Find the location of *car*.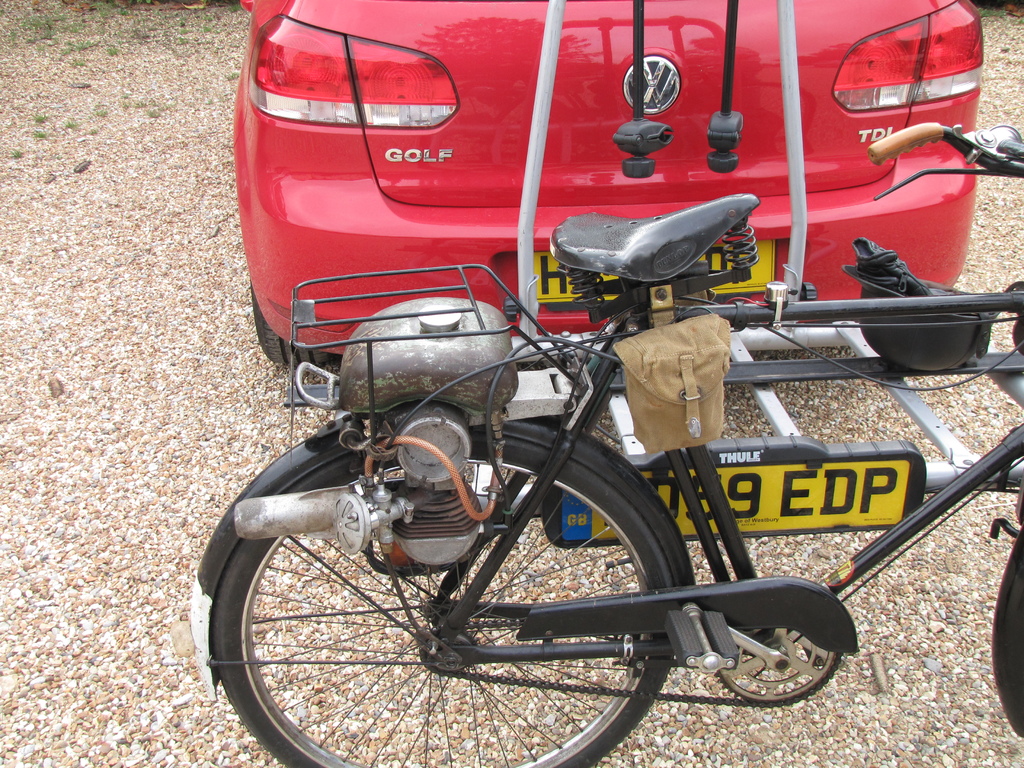
Location: bbox(230, 0, 977, 378).
